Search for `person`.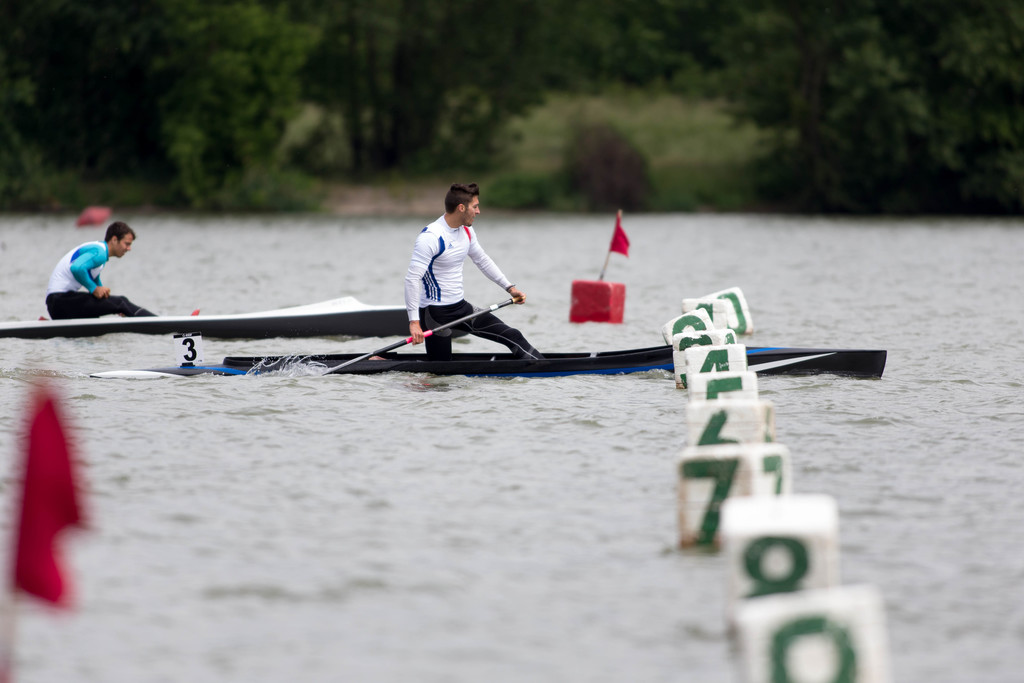
Found at bbox=[388, 176, 517, 362].
